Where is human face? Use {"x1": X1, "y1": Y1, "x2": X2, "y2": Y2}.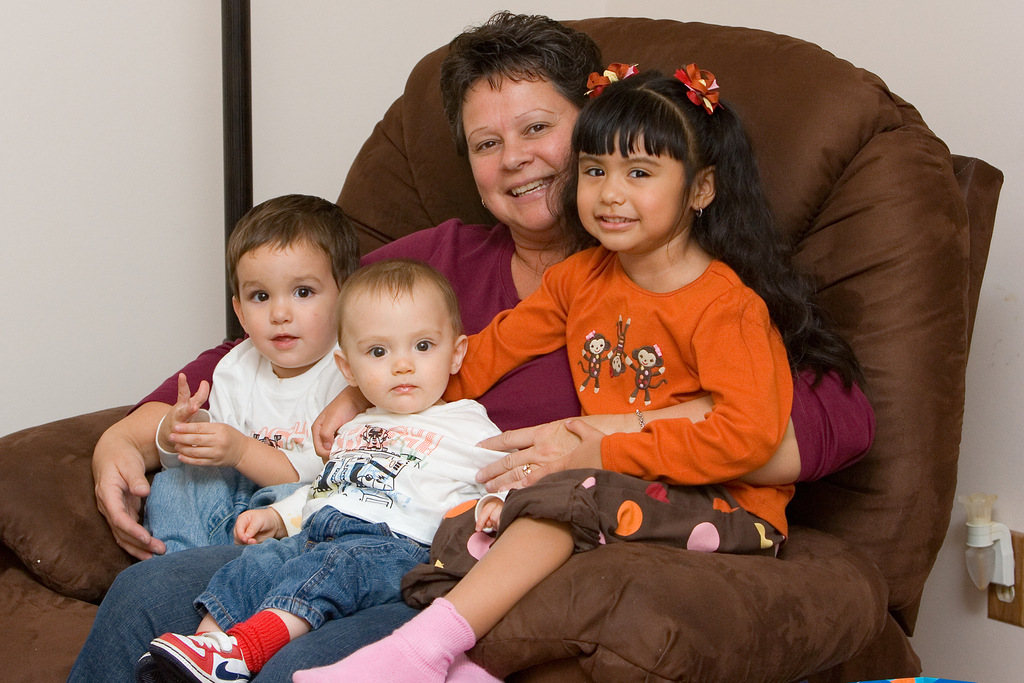
{"x1": 349, "y1": 289, "x2": 452, "y2": 411}.
